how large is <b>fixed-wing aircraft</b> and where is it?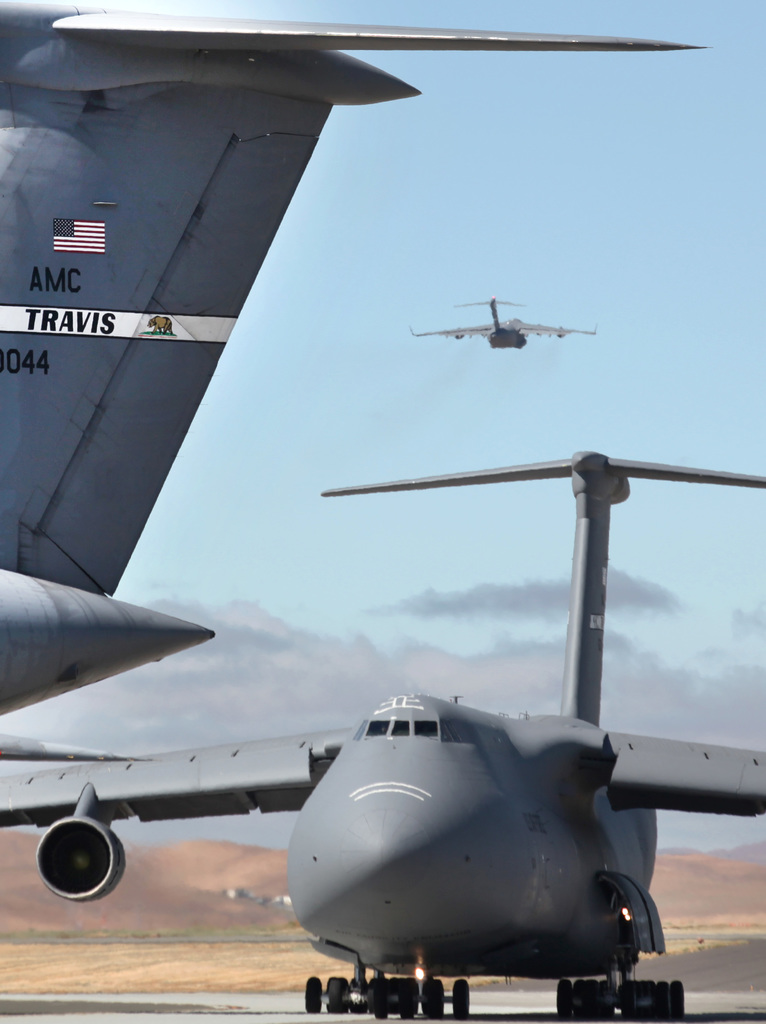
Bounding box: [x1=1, y1=0, x2=708, y2=710].
